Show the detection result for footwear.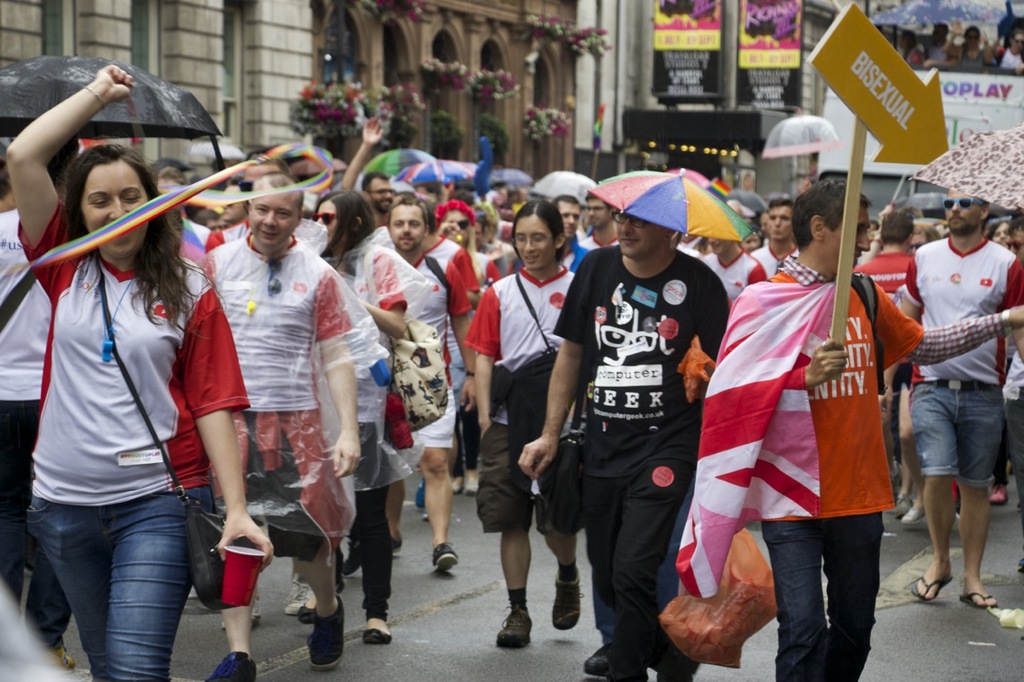
582 647 612 681.
